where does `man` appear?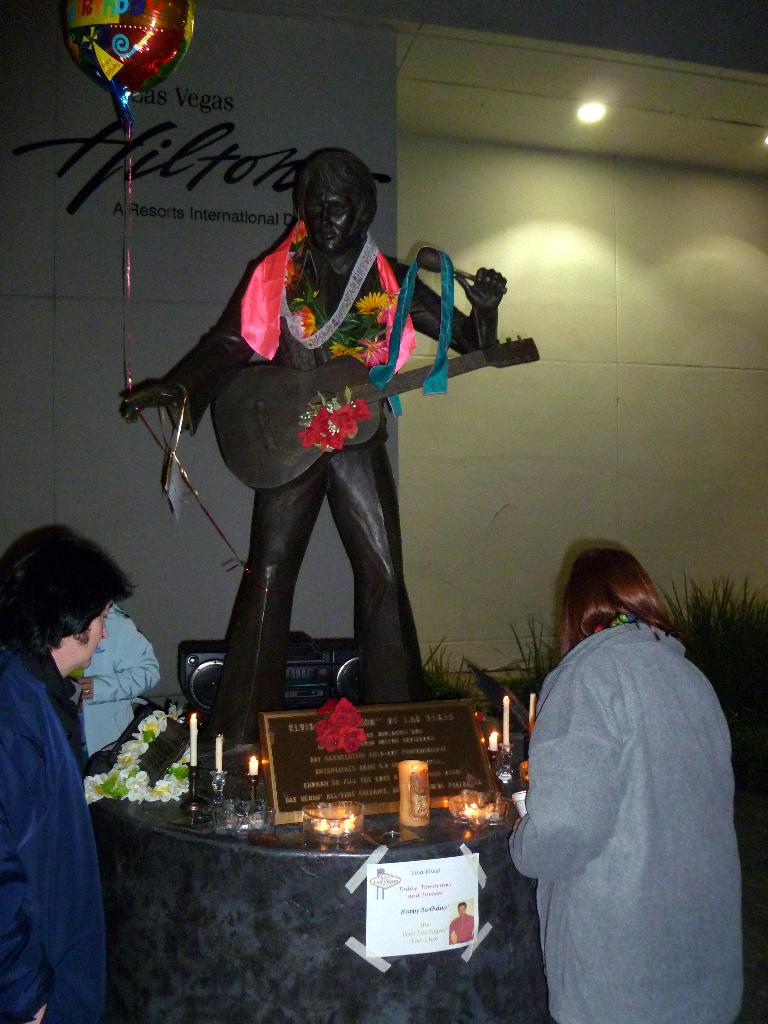
Appears at BBox(127, 184, 510, 723).
